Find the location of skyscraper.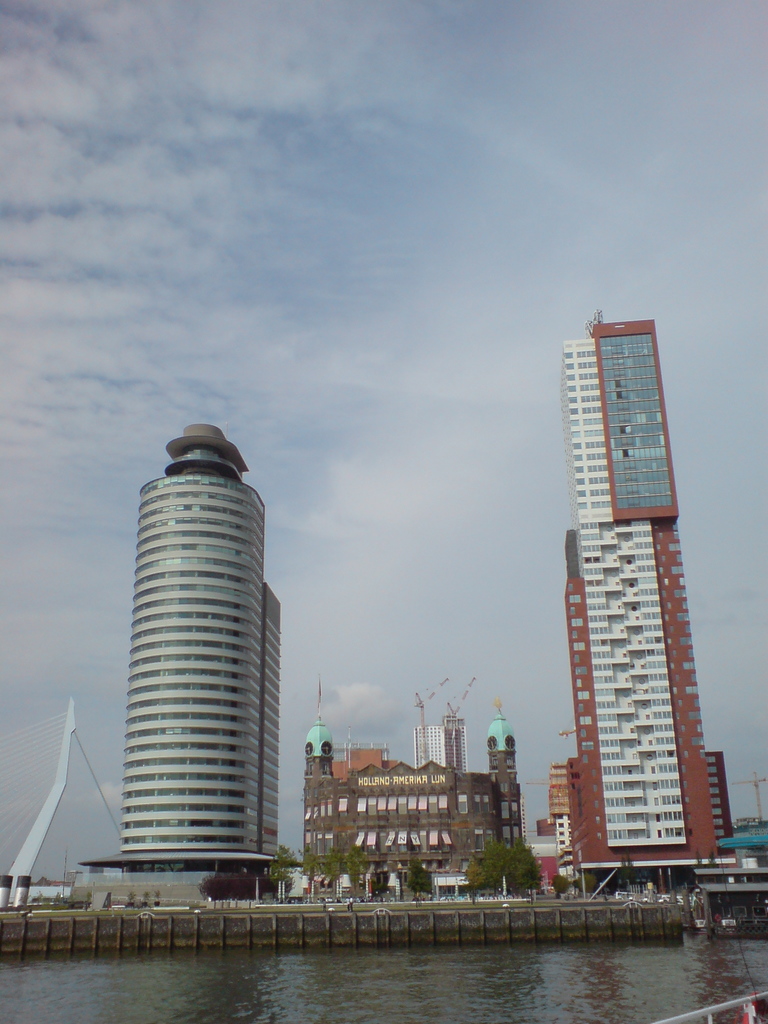
Location: x1=547, y1=327, x2=682, y2=895.
